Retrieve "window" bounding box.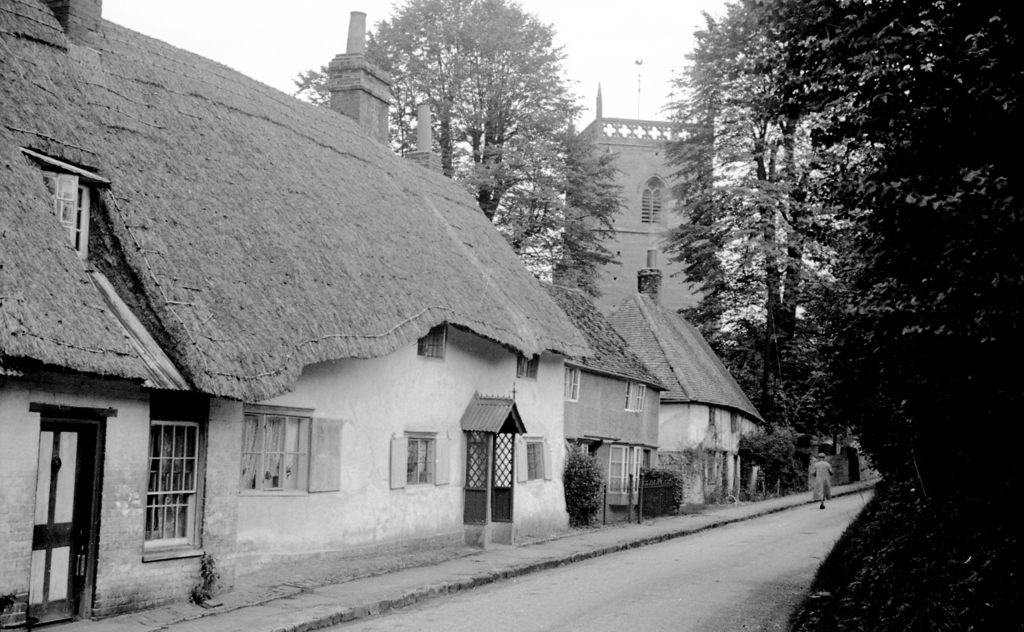
Bounding box: Rect(136, 404, 204, 571).
